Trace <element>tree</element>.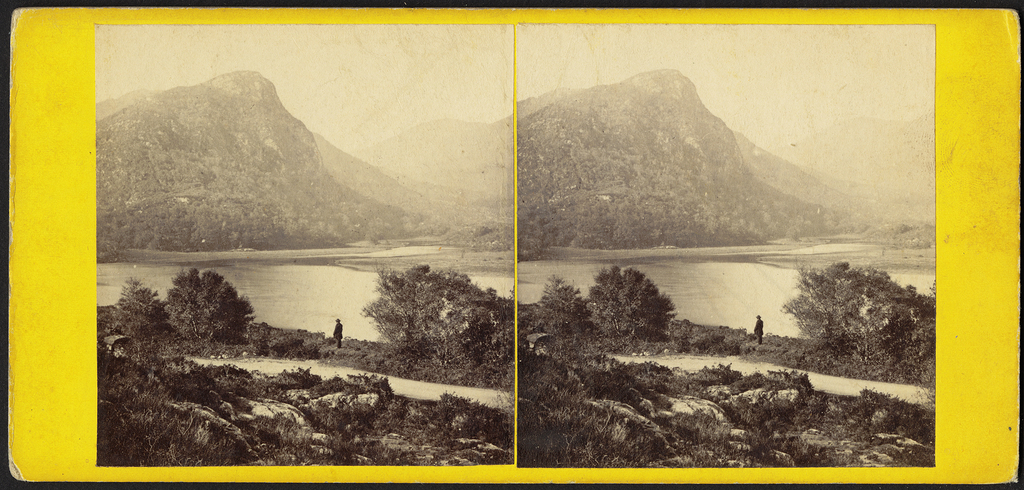
Traced to {"x1": 589, "y1": 265, "x2": 679, "y2": 342}.
